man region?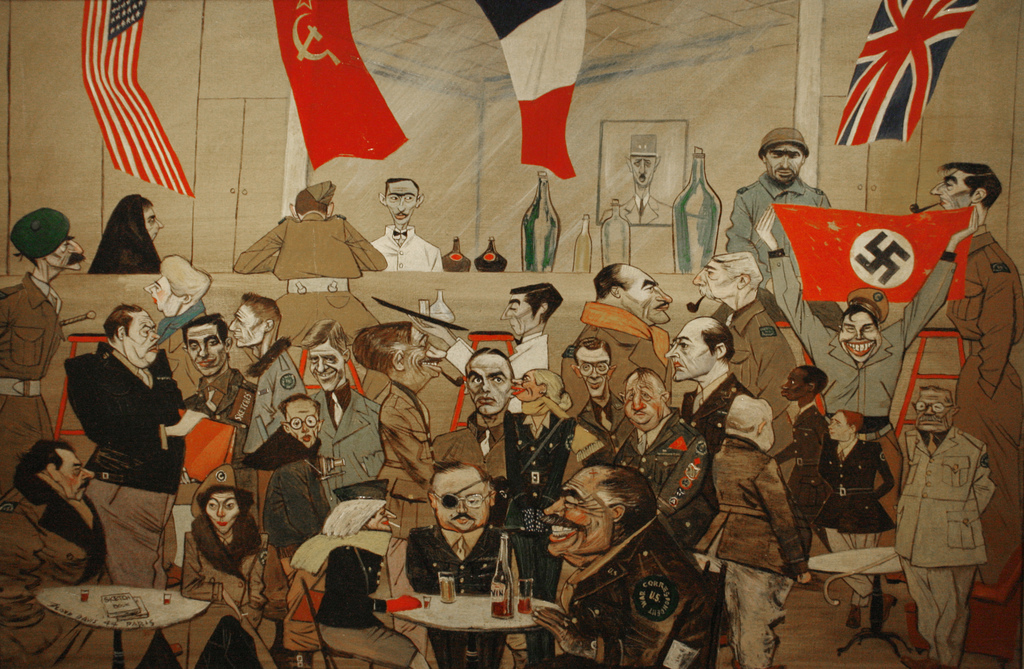
bbox=(0, 432, 185, 668)
